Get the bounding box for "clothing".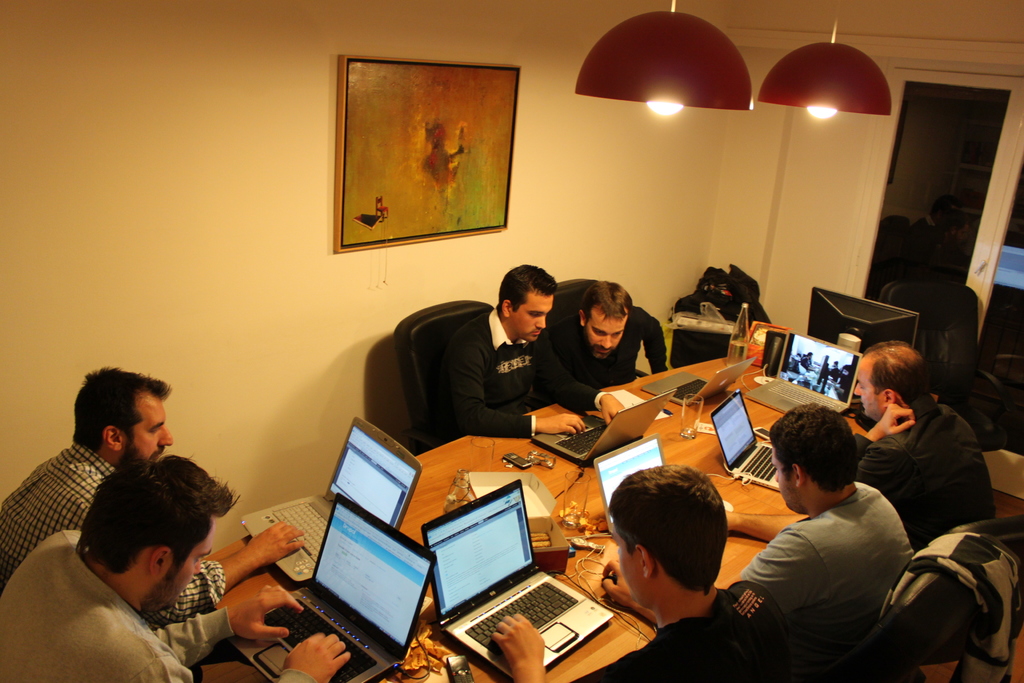
[left=736, top=459, right=935, bottom=667].
